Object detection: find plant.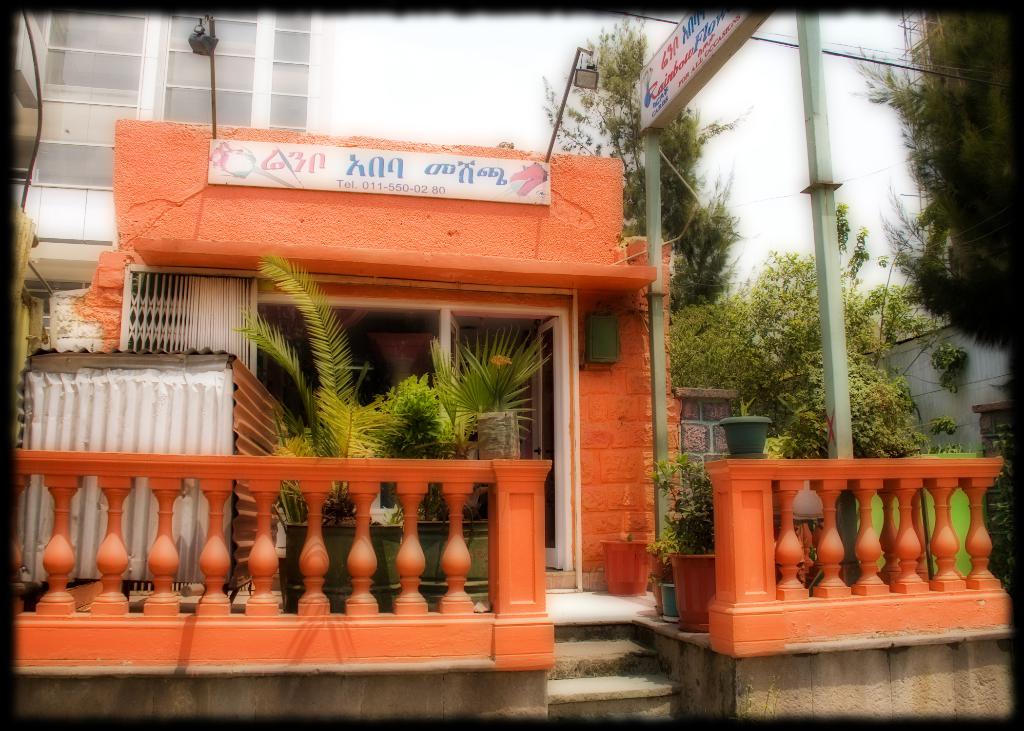
(230,245,401,522).
